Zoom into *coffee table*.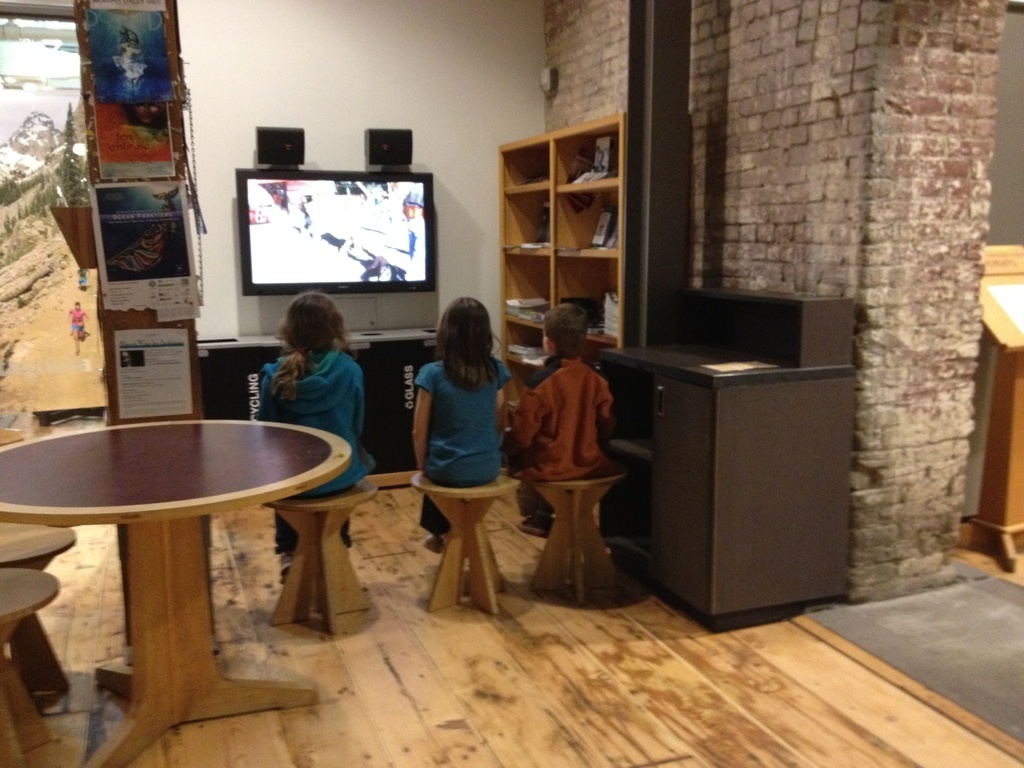
Zoom target: [x1=1, y1=399, x2=346, y2=744].
